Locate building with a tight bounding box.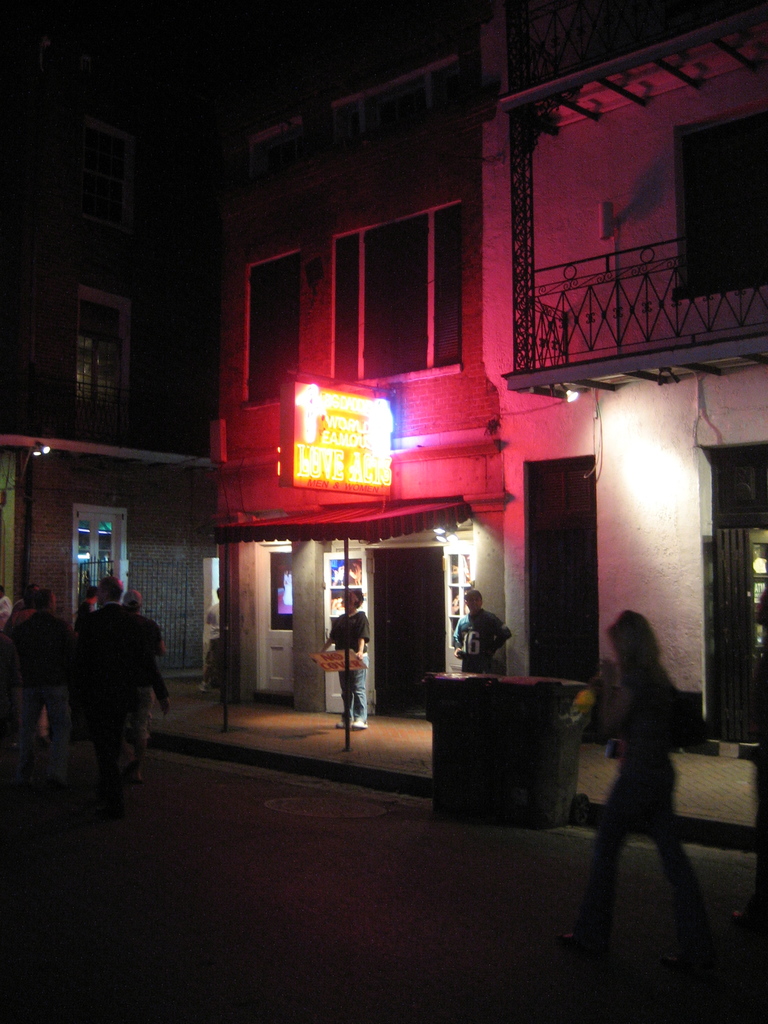
(0,2,767,838).
